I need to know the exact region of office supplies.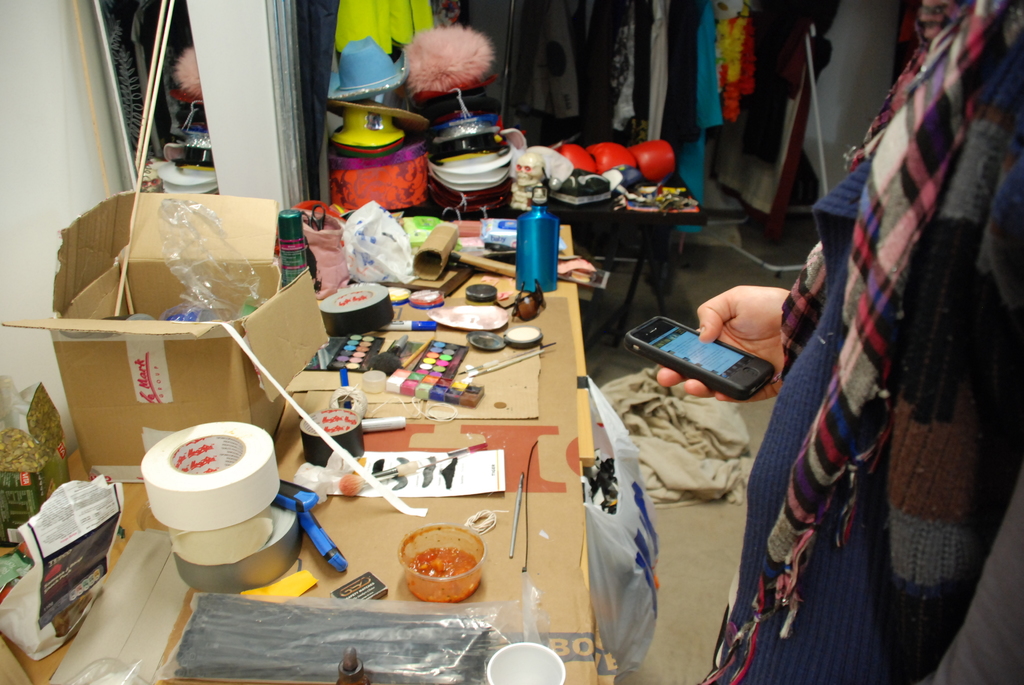
Region: 396:333:463:381.
